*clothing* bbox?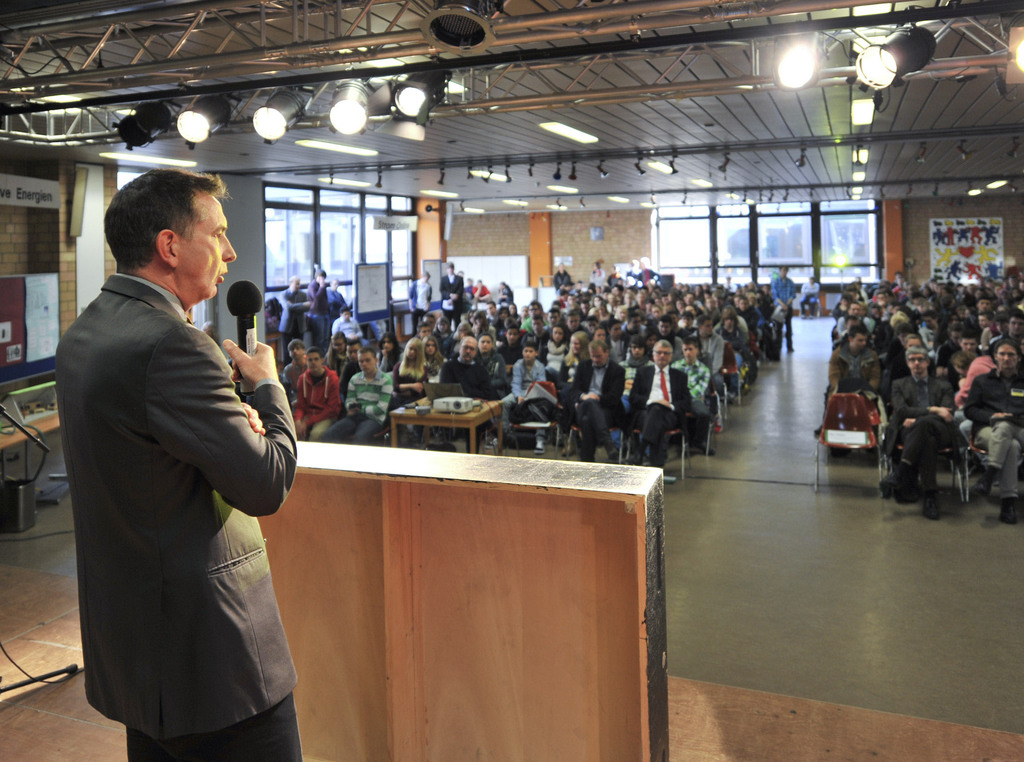
left=970, top=367, right=1023, bottom=506
